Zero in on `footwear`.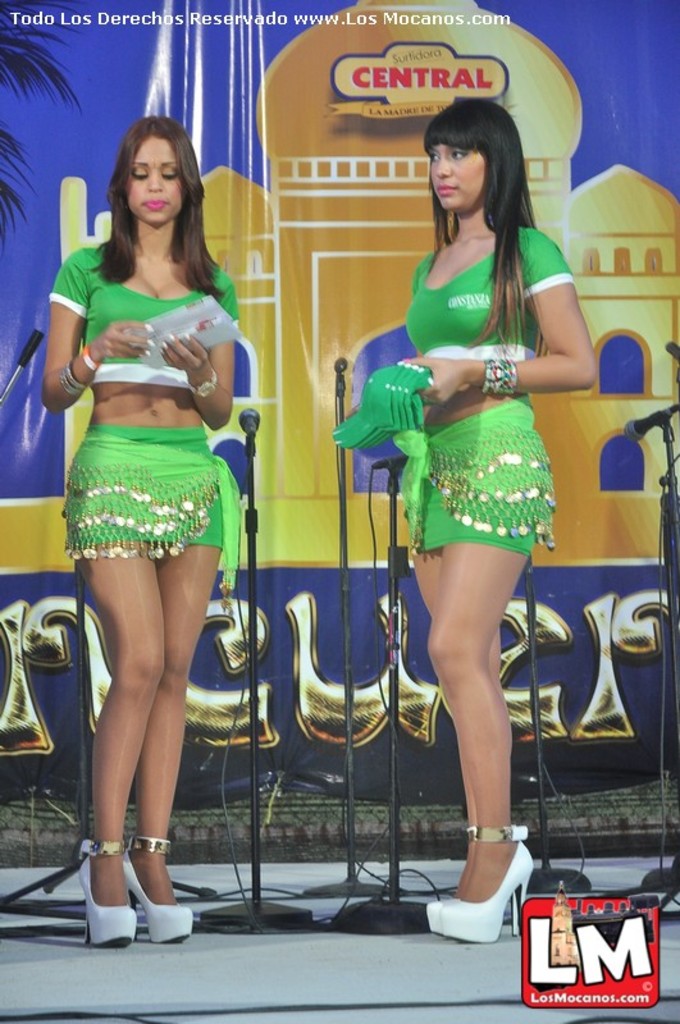
Zeroed in: l=78, t=836, r=134, b=950.
